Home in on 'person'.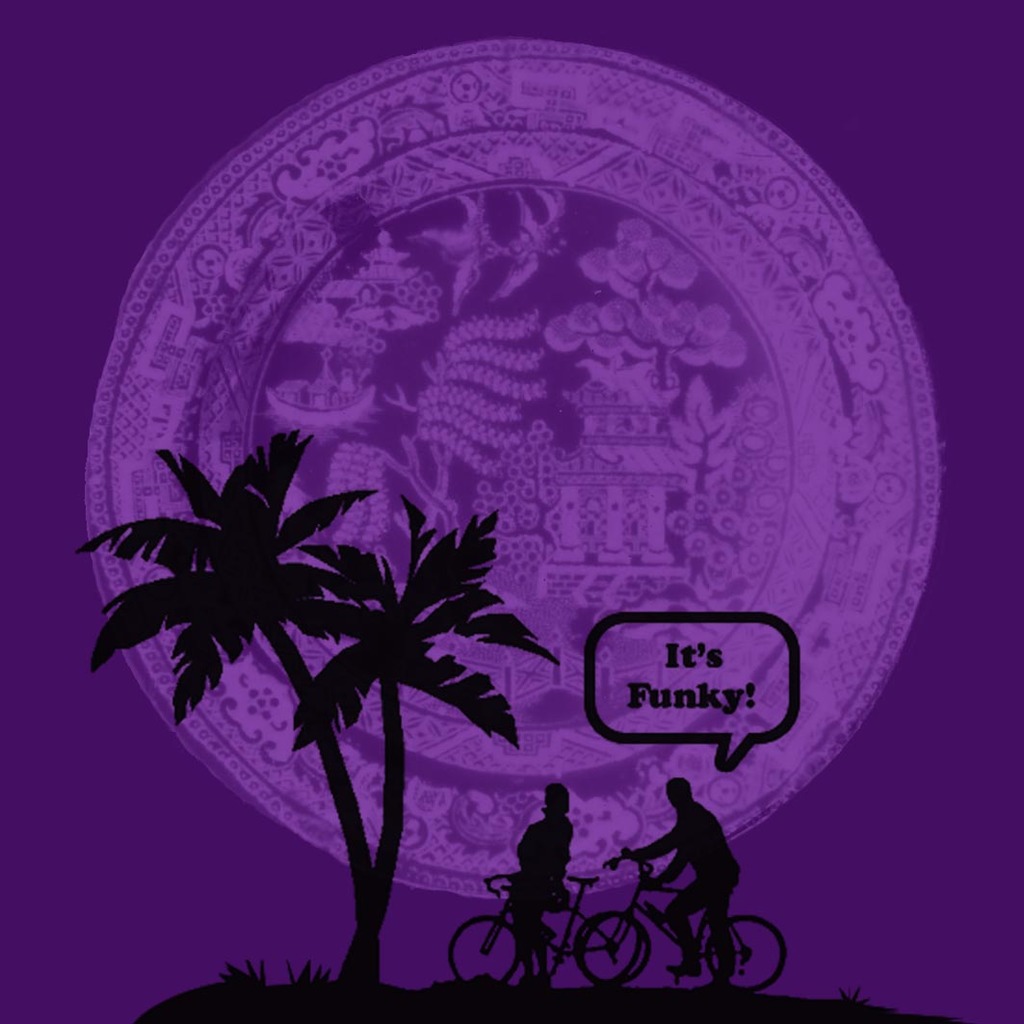
Homed in at <bbox>501, 780, 575, 985</bbox>.
